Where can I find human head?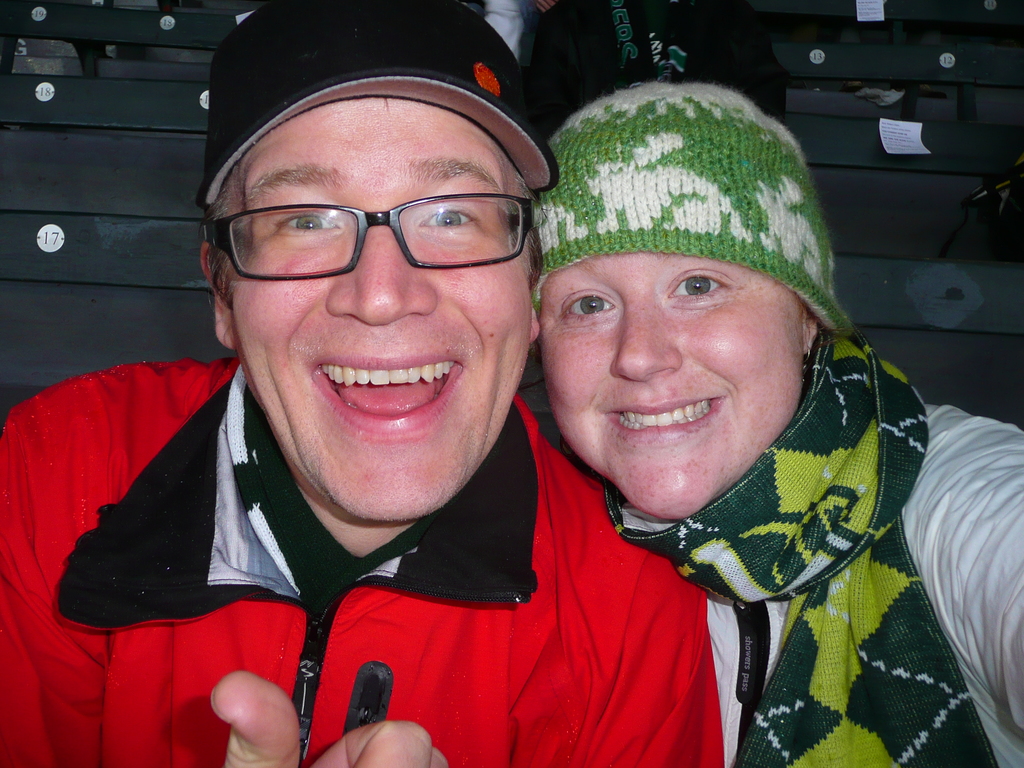
You can find it at bbox=[508, 92, 849, 477].
